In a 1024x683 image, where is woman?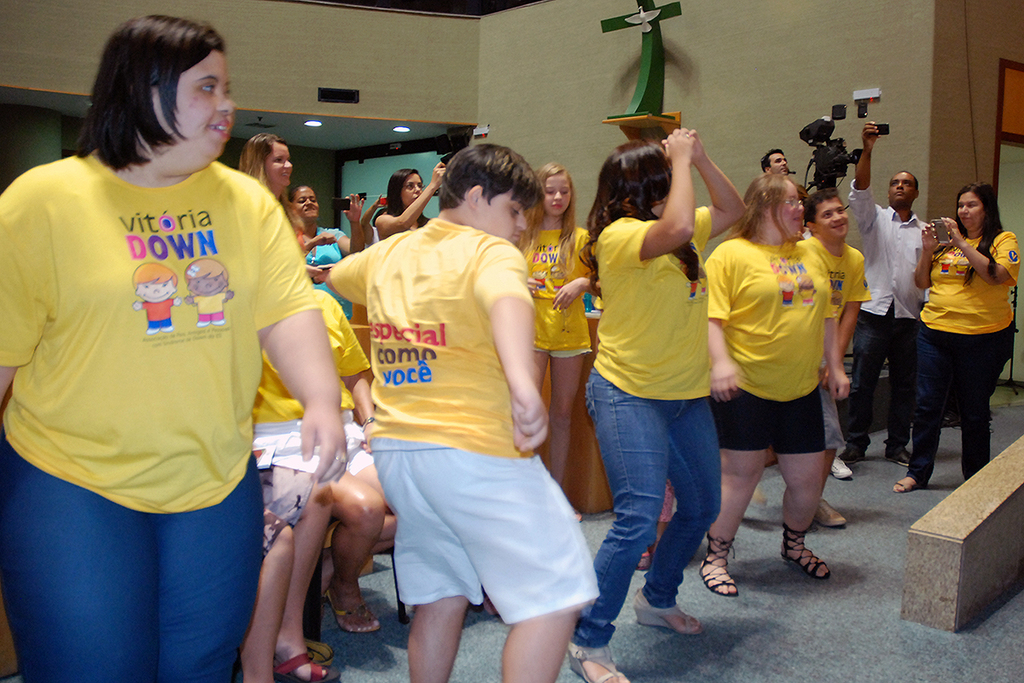
<region>299, 188, 352, 288</region>.
